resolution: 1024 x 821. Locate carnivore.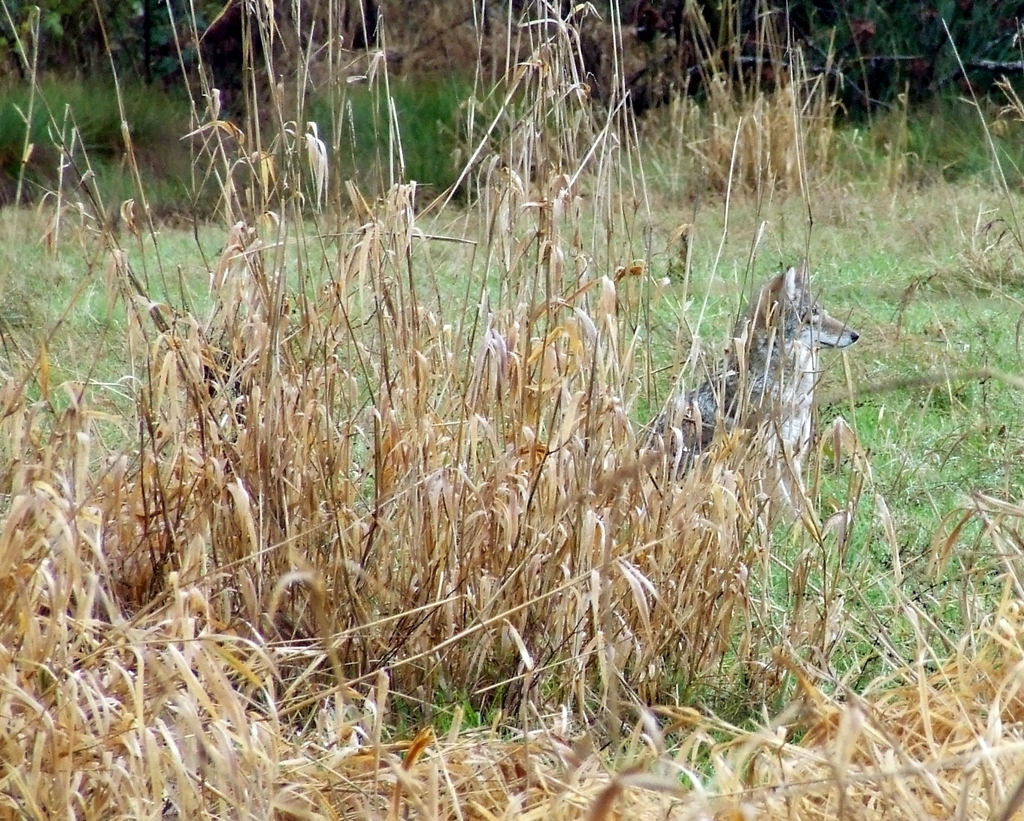
[673, 252, 854, 460].
